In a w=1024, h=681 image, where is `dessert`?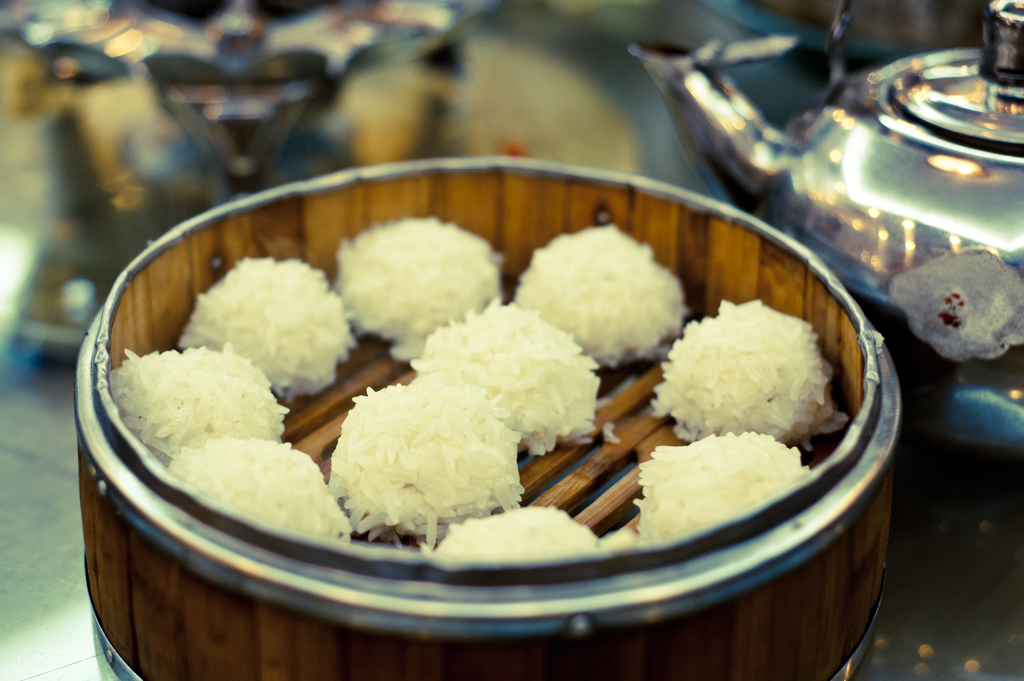
[x1=431, y1=318, x2=596, y2=442].
